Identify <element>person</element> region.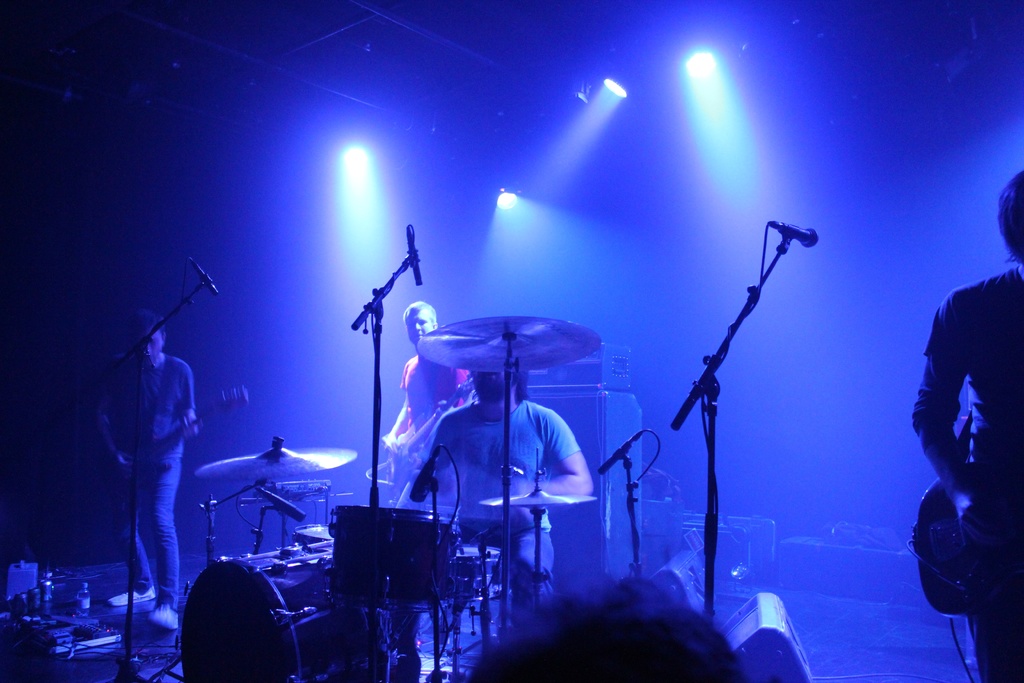
Region: crop(97, 302, 192, 623).
